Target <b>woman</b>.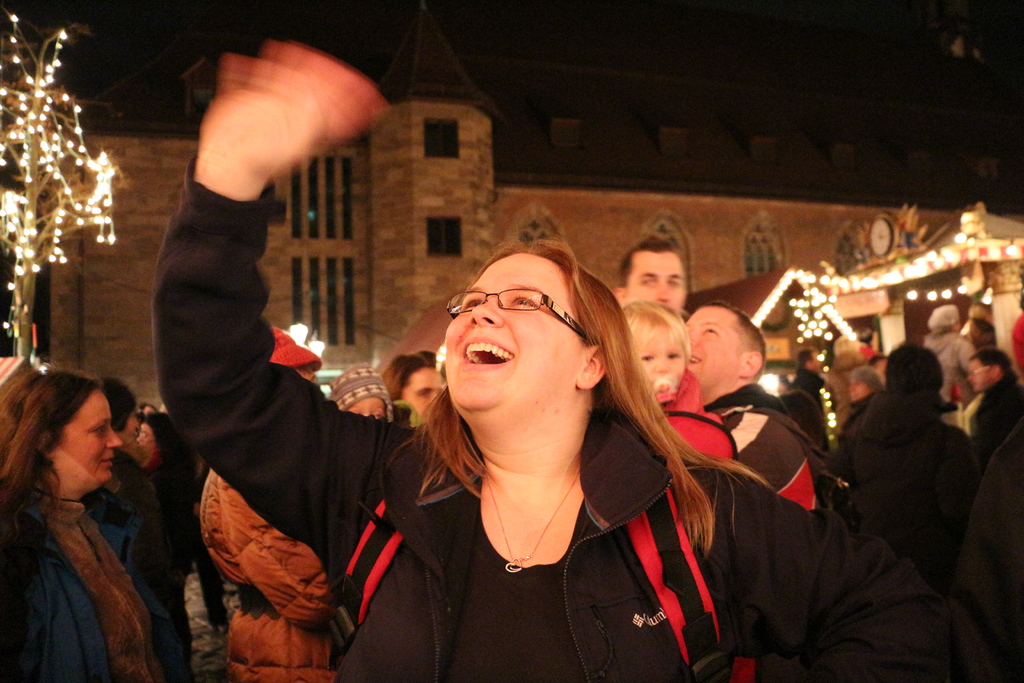
Target region: select_region(148, 33, 991, 682).
